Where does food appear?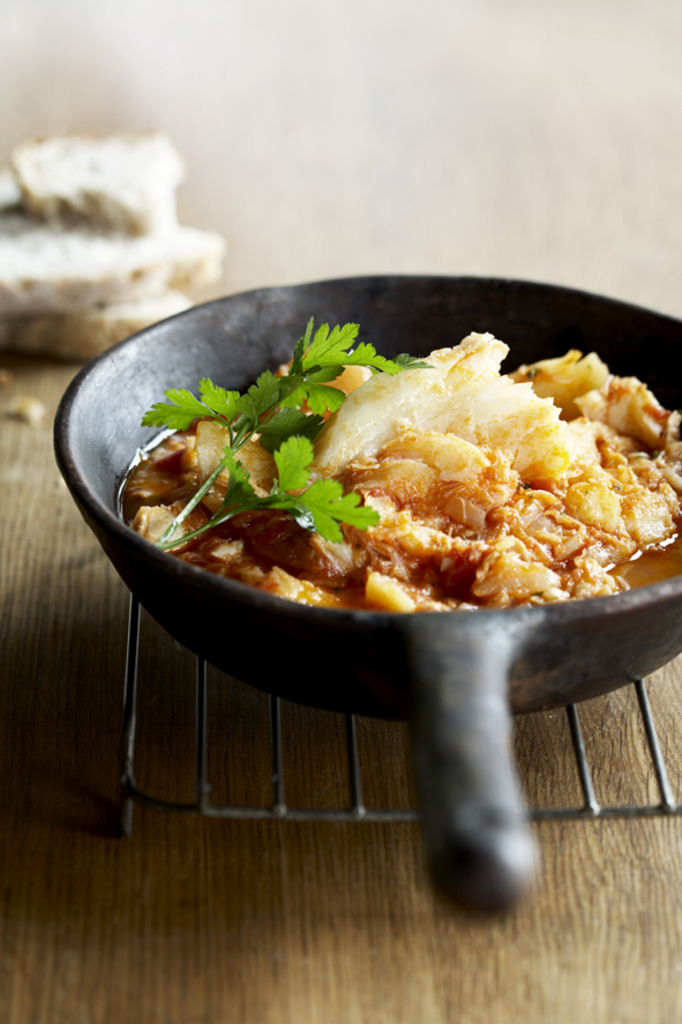
Appears at region(0, 126, 228, 367).
